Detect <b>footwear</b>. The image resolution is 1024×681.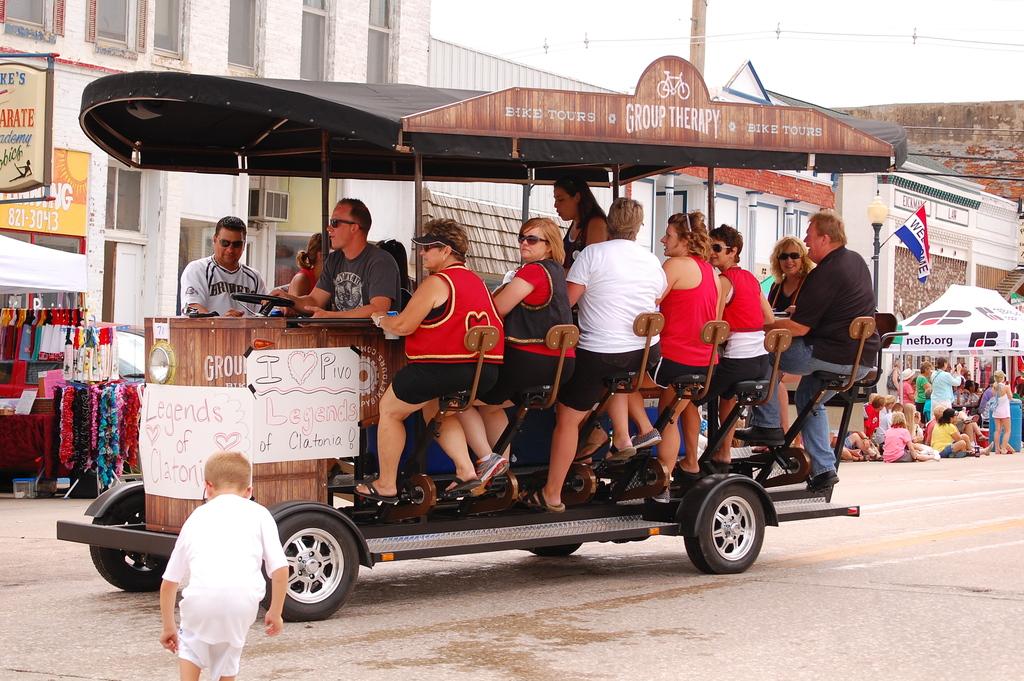
bbox(803, 470, 842, 492).
